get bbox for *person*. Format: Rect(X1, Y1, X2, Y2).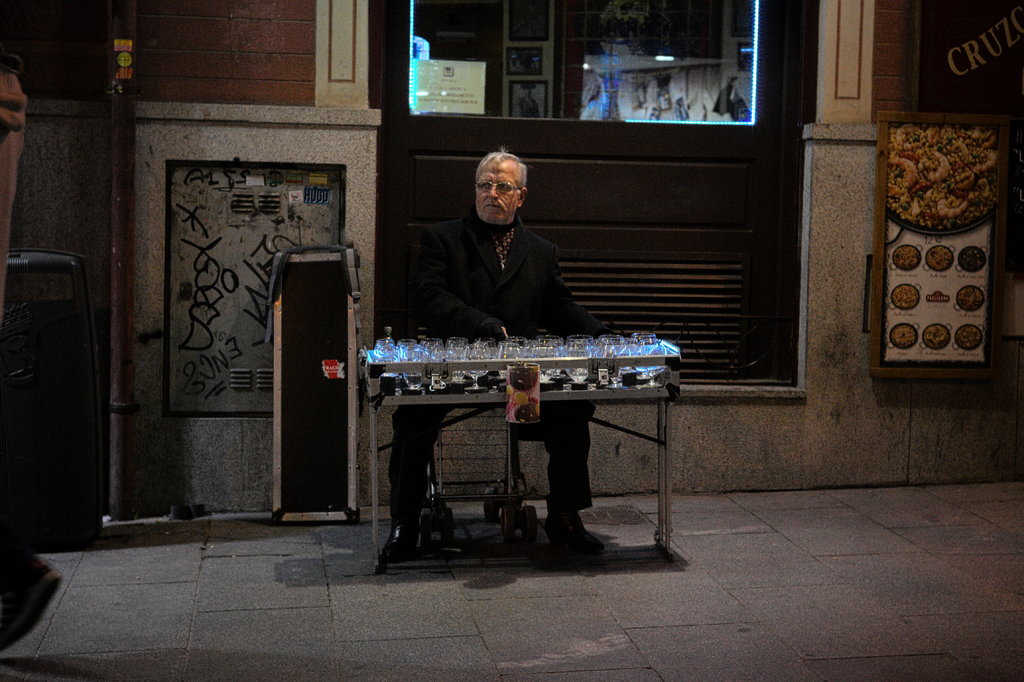
Rect(377, 142, 616, 562).
